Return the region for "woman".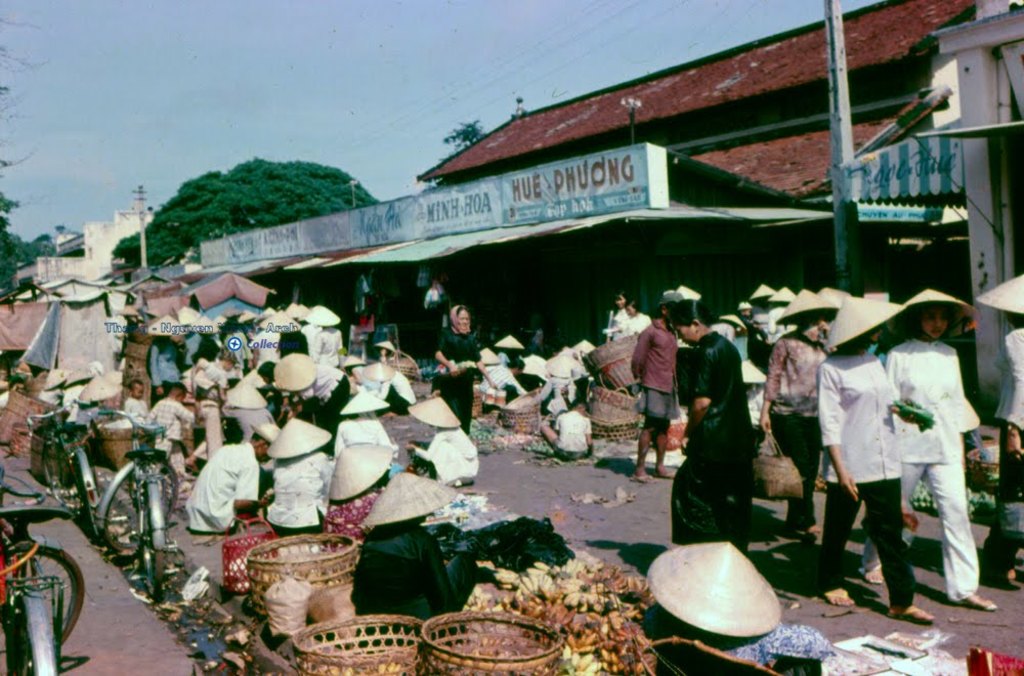
(left=671, top=298, right=755, bottom=547).
